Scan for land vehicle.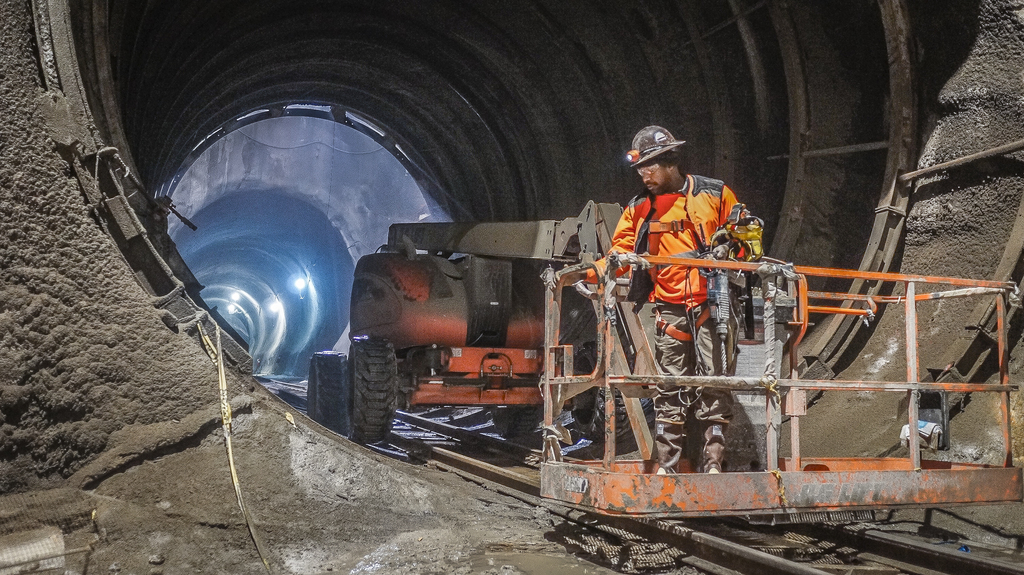
Scan result: crop(307, 200, 1015, 524).
